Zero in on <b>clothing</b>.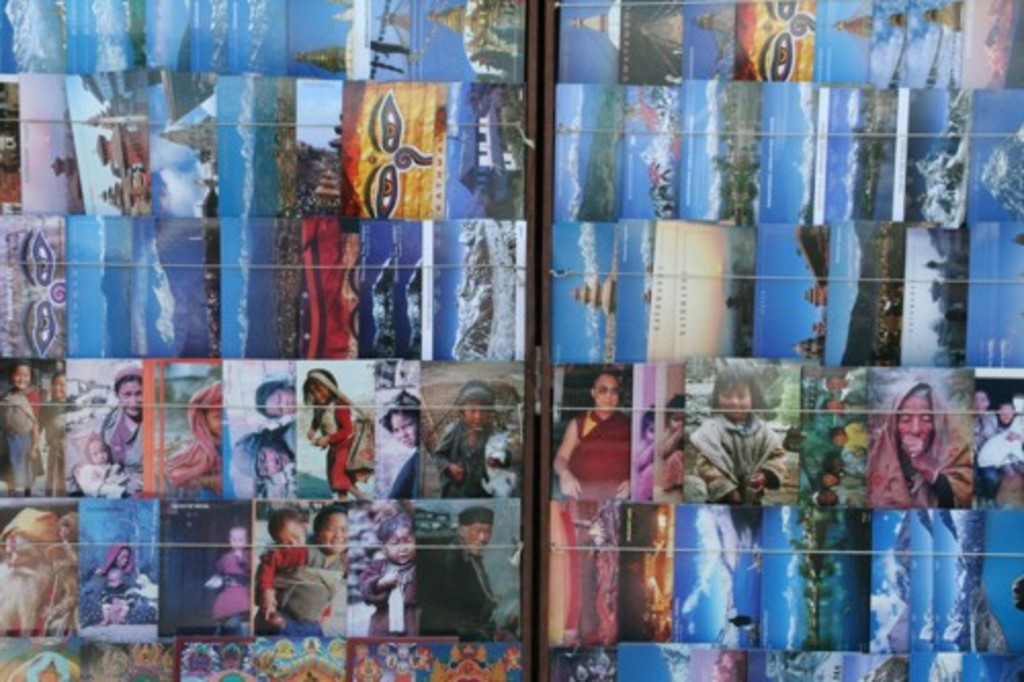
Zeroed in: bbox=(389, 451, 416, 498).
